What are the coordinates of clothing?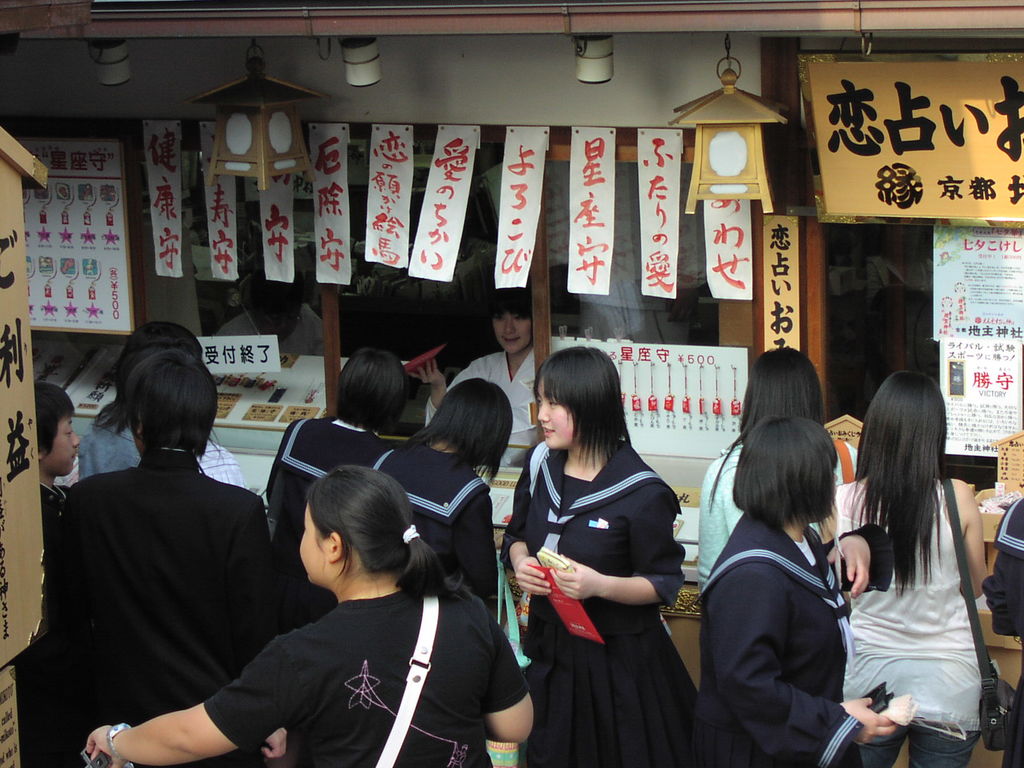
crop(348, 445, 503, 614).
